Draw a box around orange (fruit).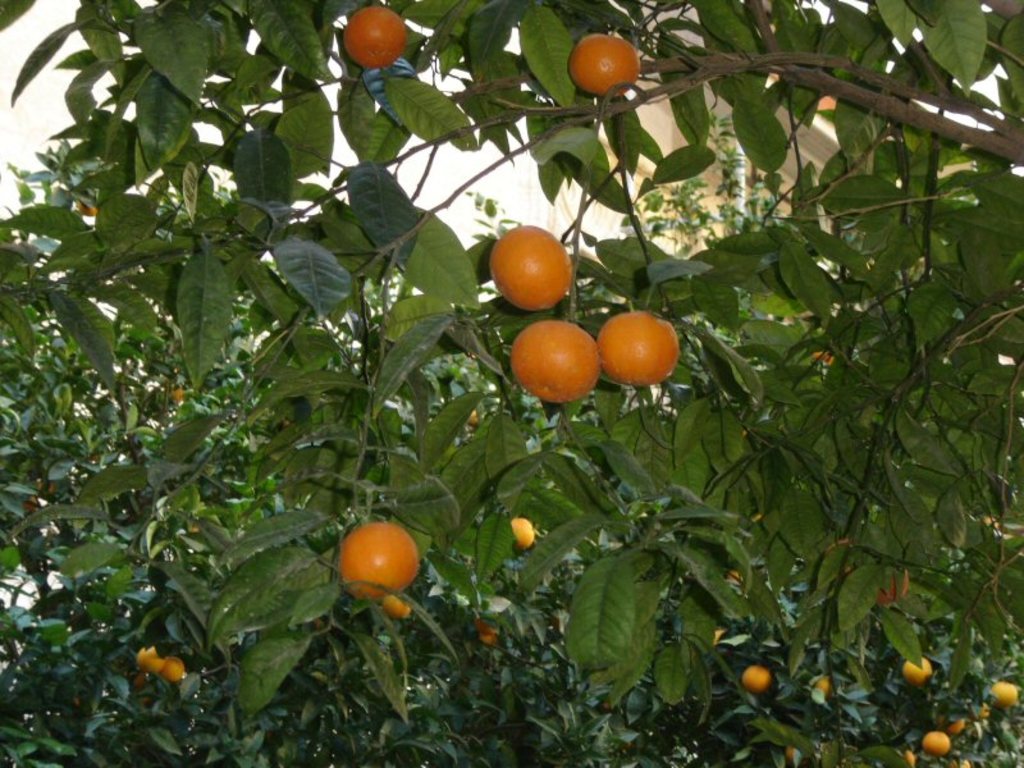
919/727/977/755.
